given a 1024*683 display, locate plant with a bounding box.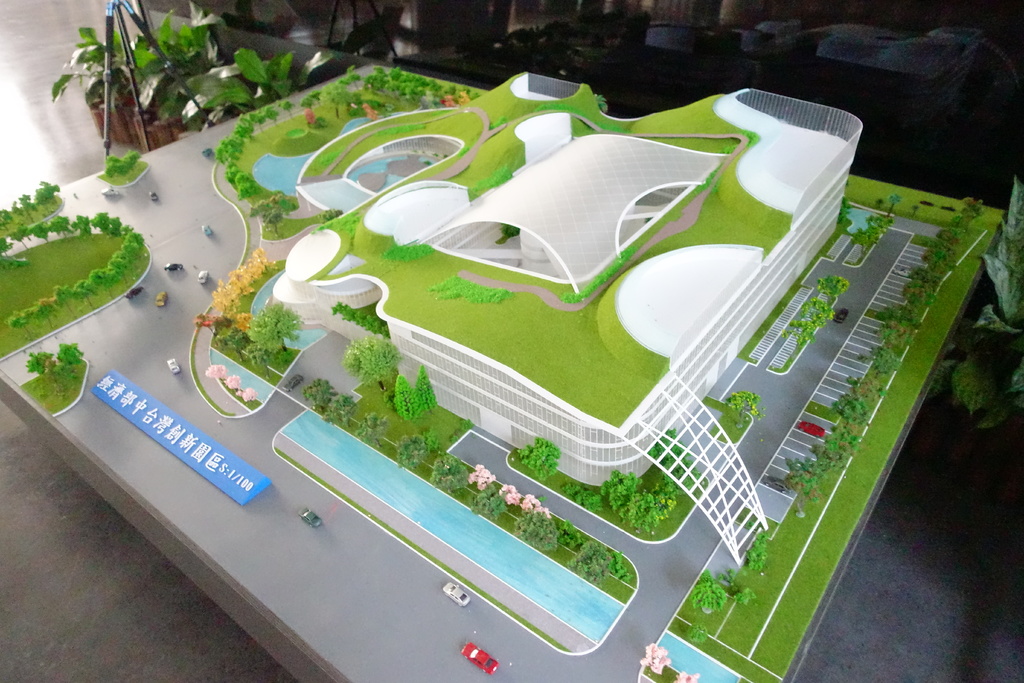
Located: bbox=(51, 9, 220, 152).
